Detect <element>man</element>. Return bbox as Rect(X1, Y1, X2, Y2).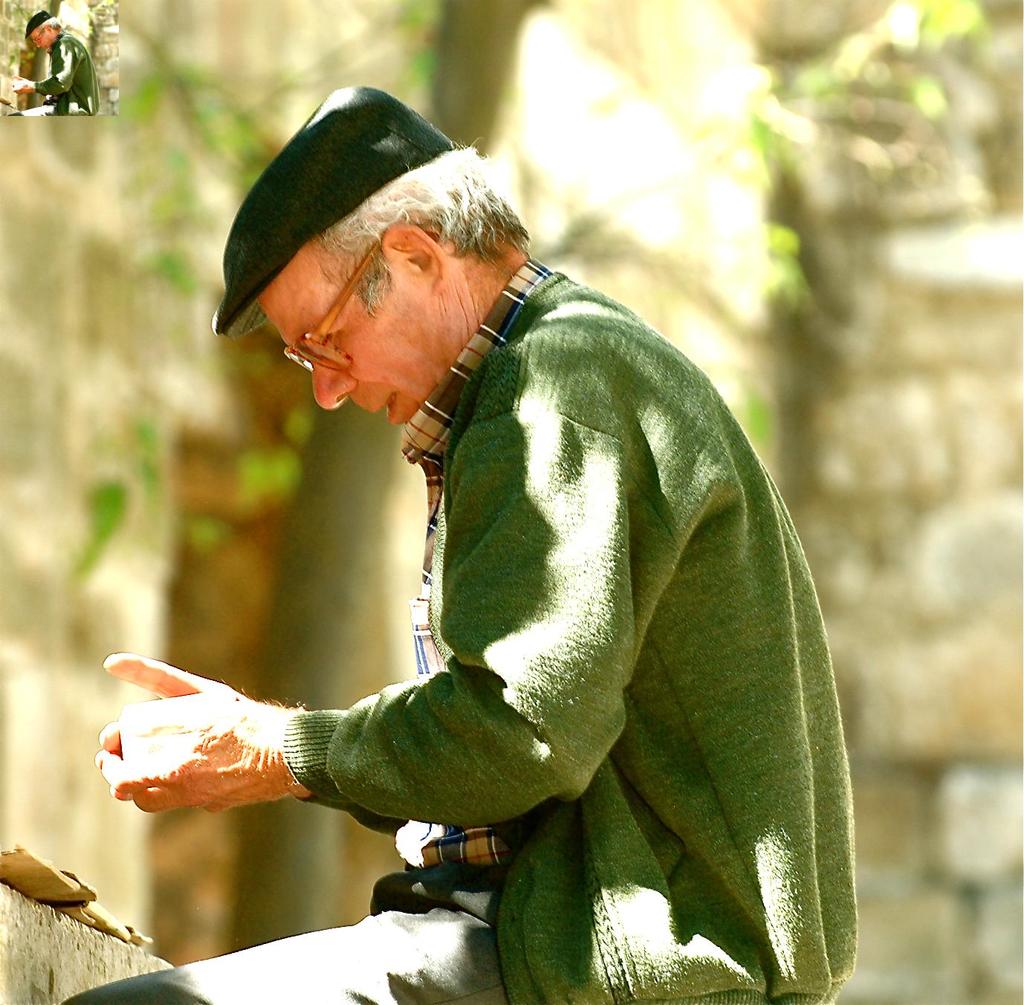
Rect(109, 75, 872, 979).
